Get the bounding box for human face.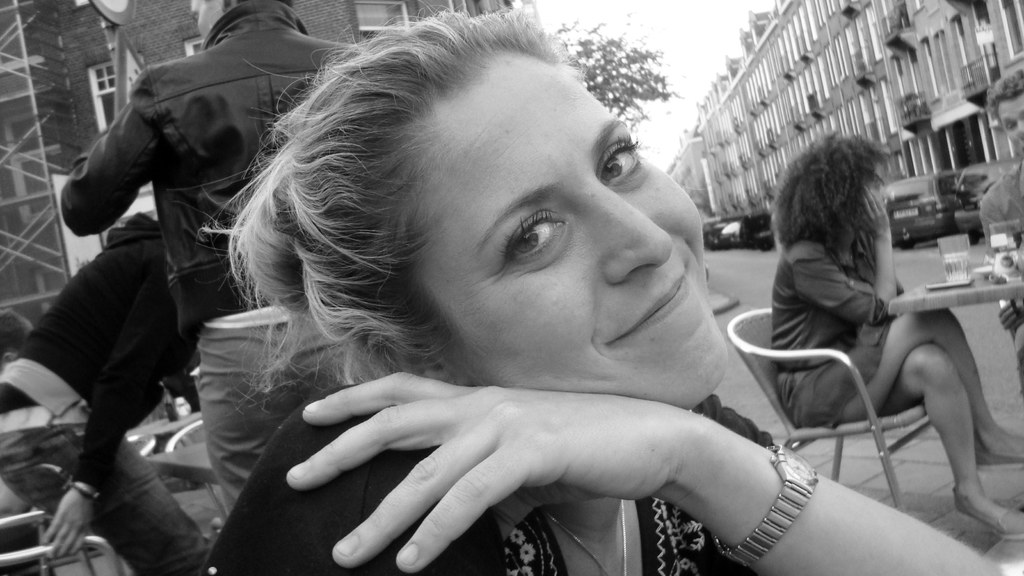
(995, 88, 1023, 151).
